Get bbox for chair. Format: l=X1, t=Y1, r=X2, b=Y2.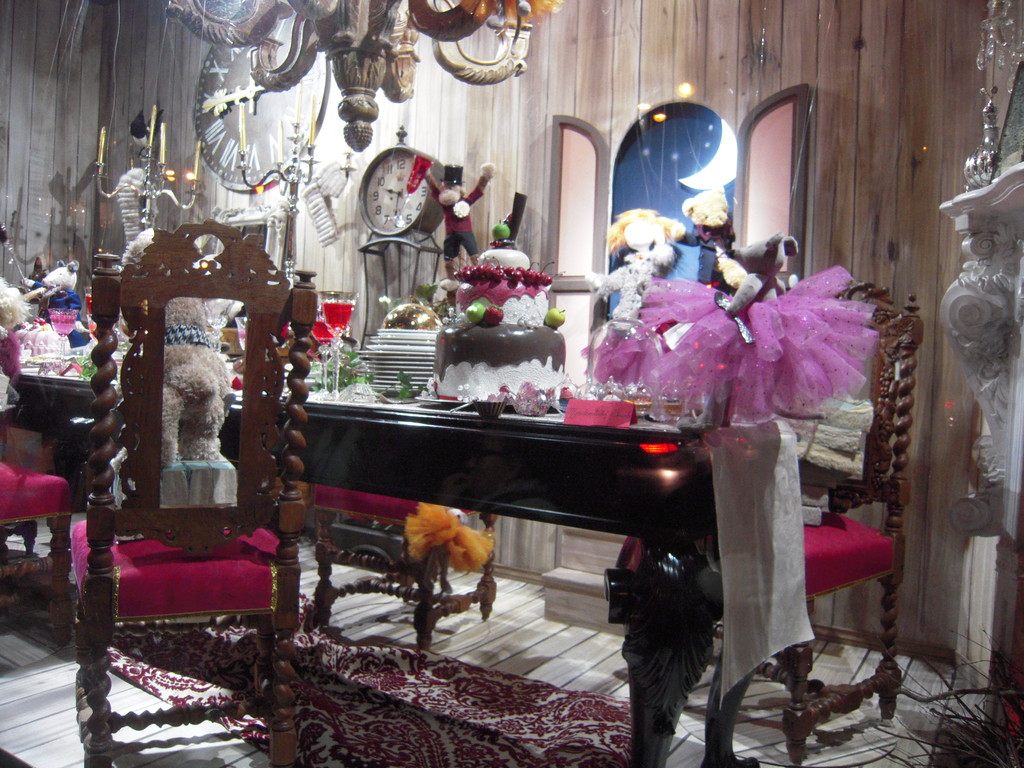
l=620, t=269, r=925, b=767.
